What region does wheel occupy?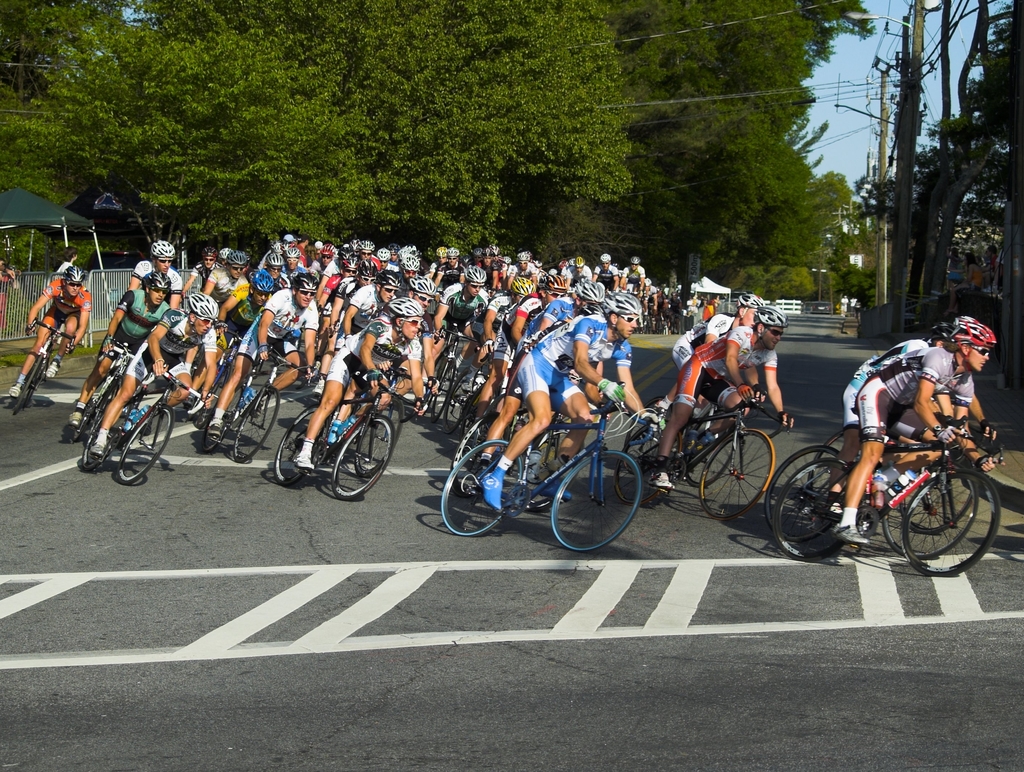
[x1=553, y1=454, x2=644, y2=551].
